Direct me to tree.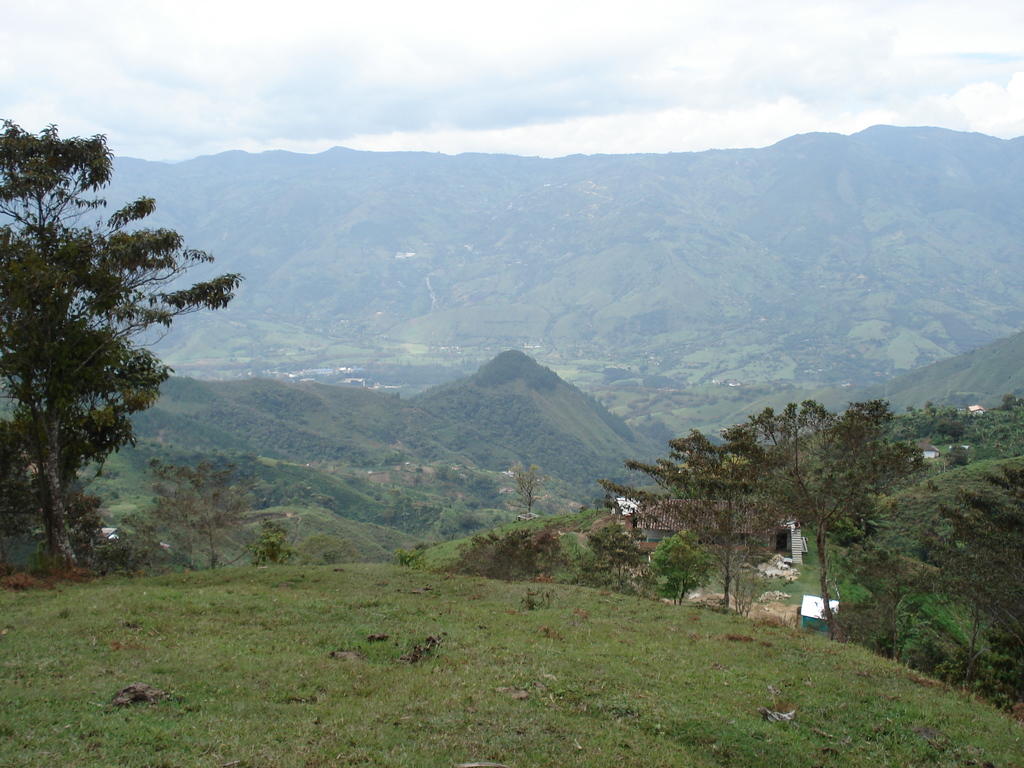
Direction: {"left": 146, "top": 474, "right": 258, "bottom": 572}.
